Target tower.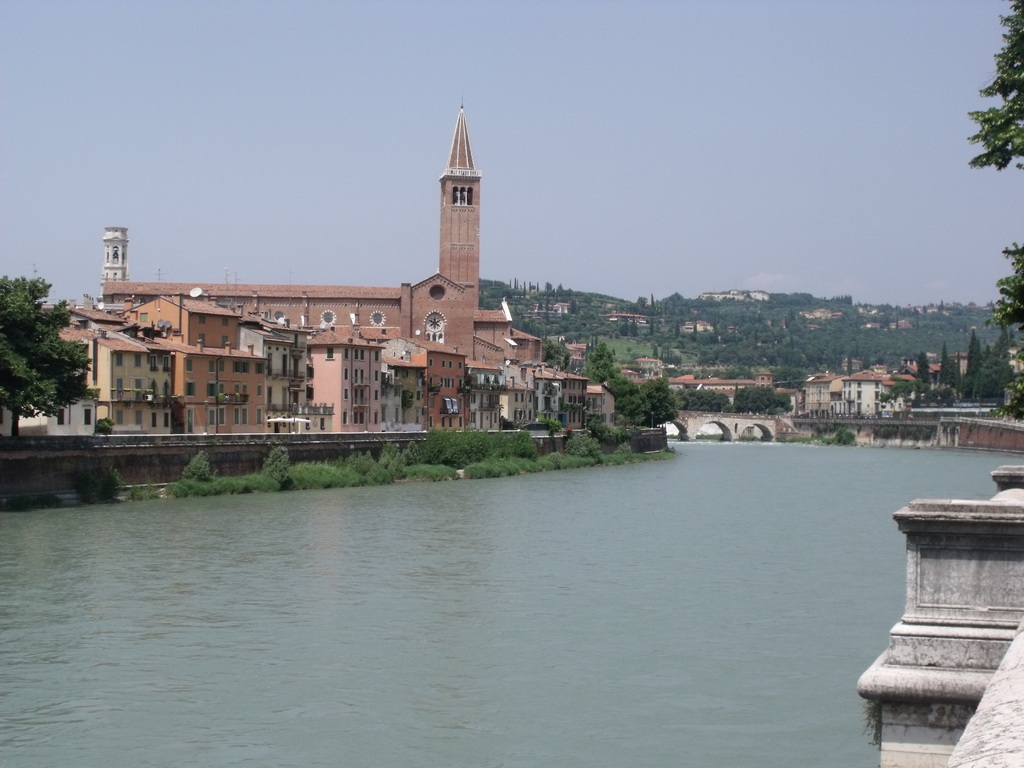
Target region: <box>98,220,129,287</box>.
